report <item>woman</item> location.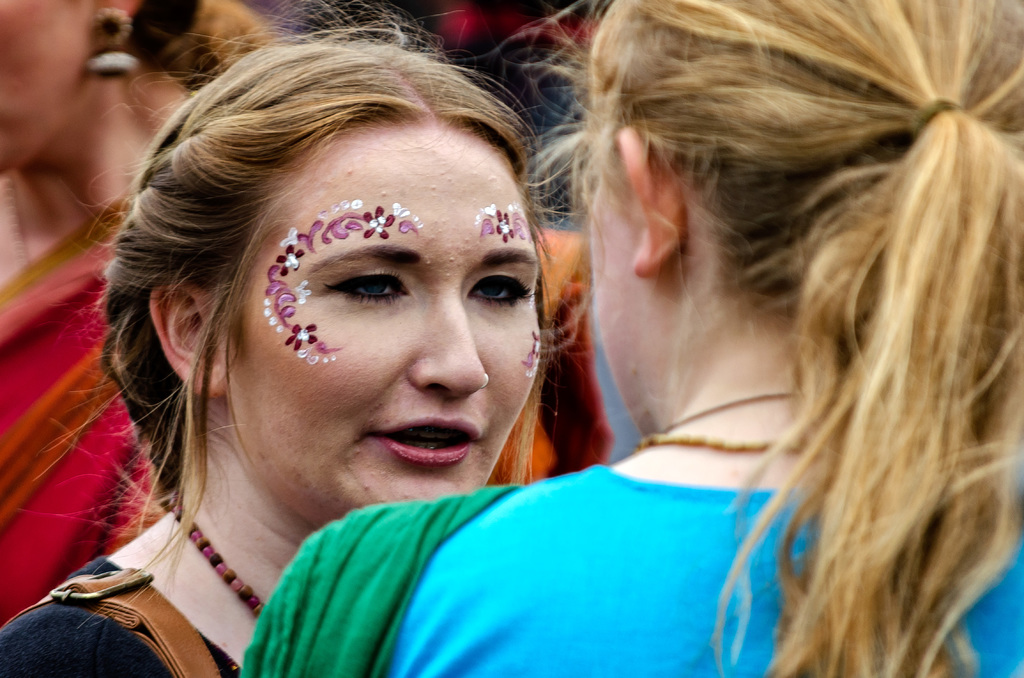
Report: box(237, 0, 1023, 677).
